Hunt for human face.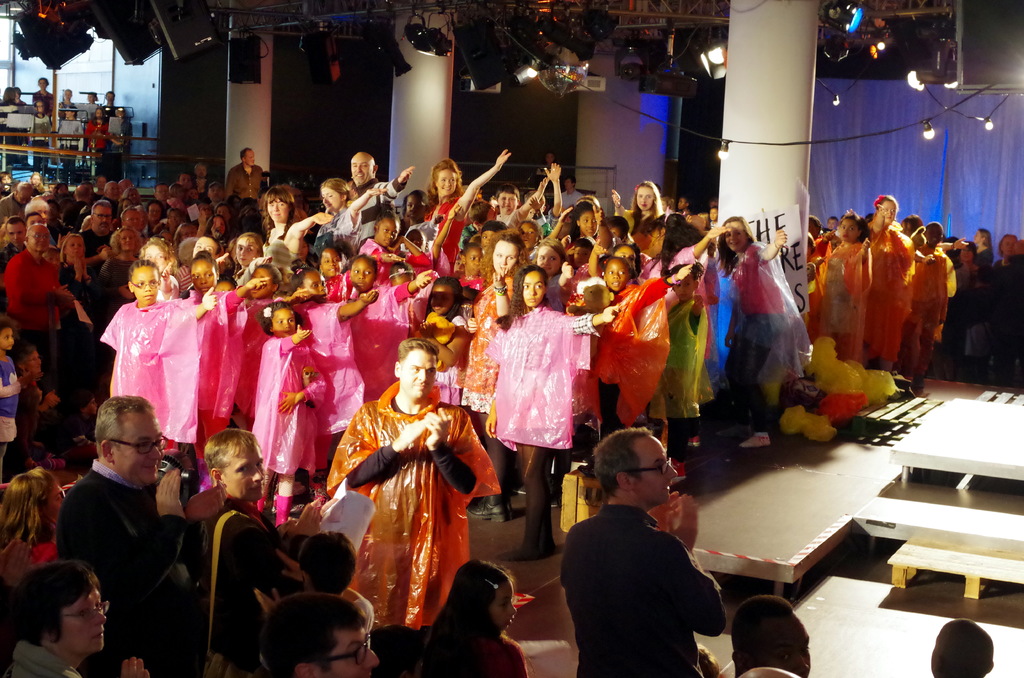
Hunted down at [130,264,160,306].
